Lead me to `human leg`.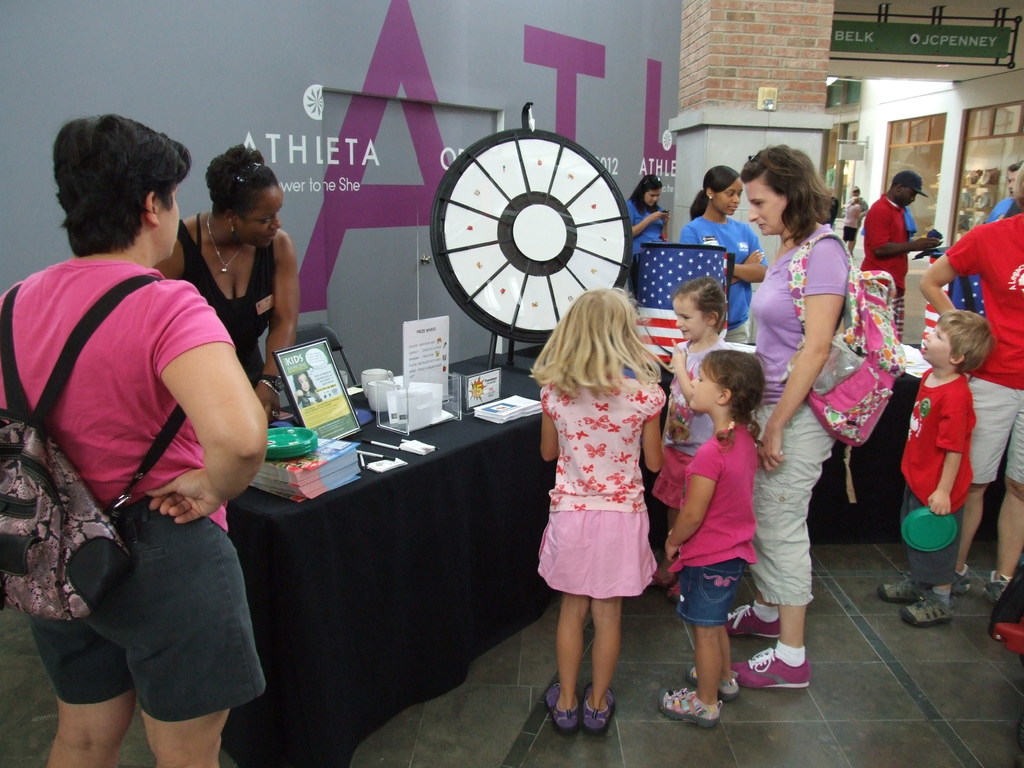
Lead to rect(84, 495, 265, 767).
